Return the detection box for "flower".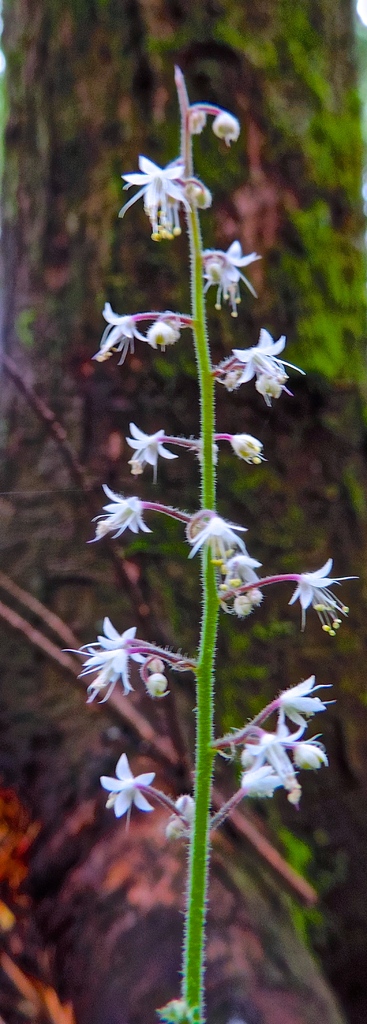
145, 657, 177, 703.
